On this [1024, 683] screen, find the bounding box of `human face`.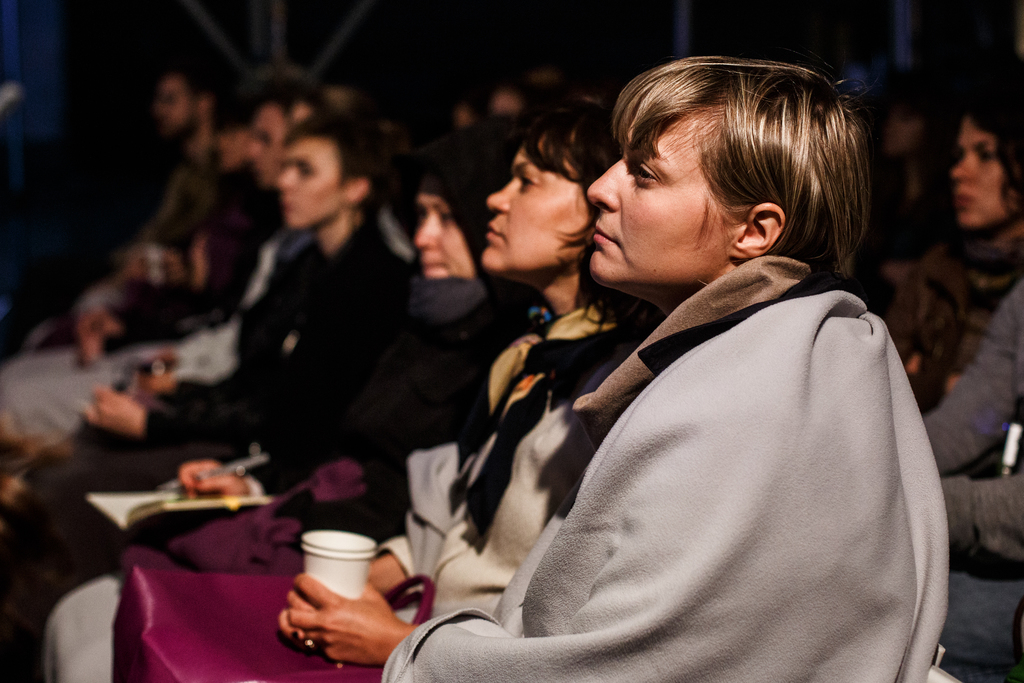
Bounding box: (left=949, top=120, right=1005, bottom=226).
